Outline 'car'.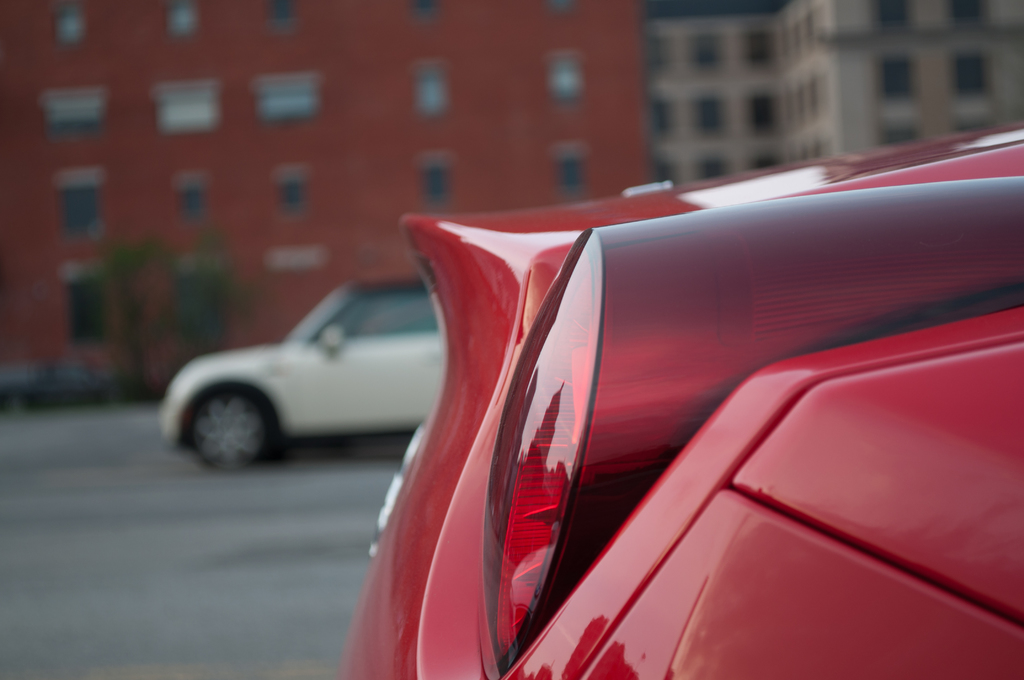
Outline: 157 275 444 479.
